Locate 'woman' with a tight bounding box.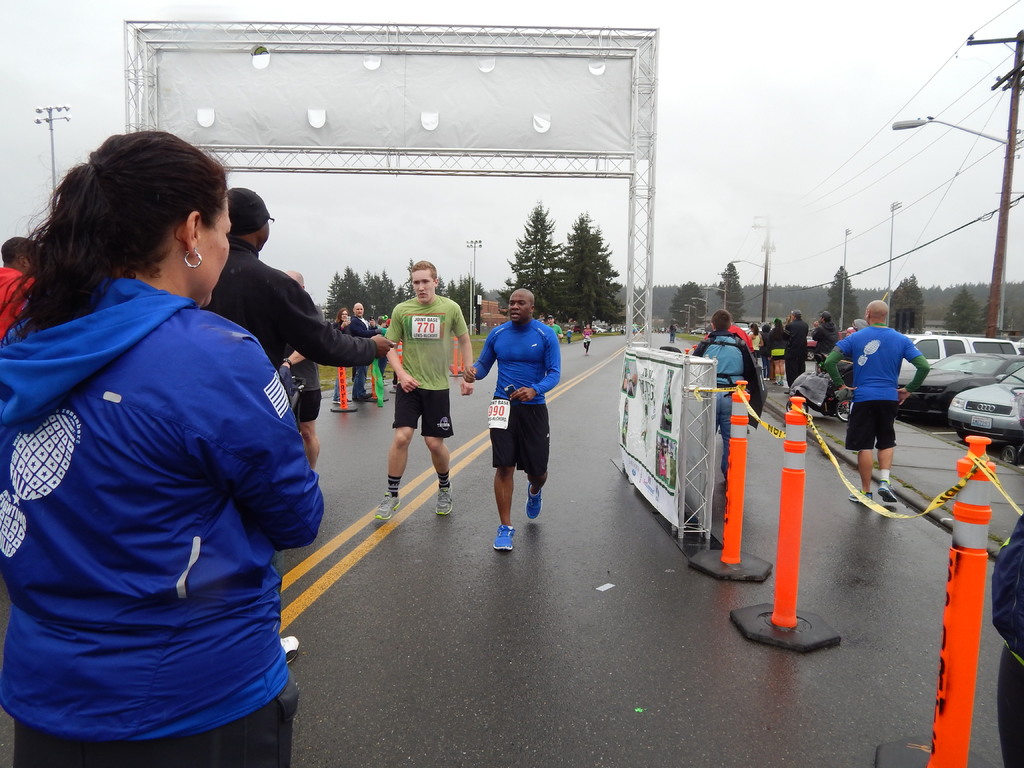
(326, 300, 355, 408).
